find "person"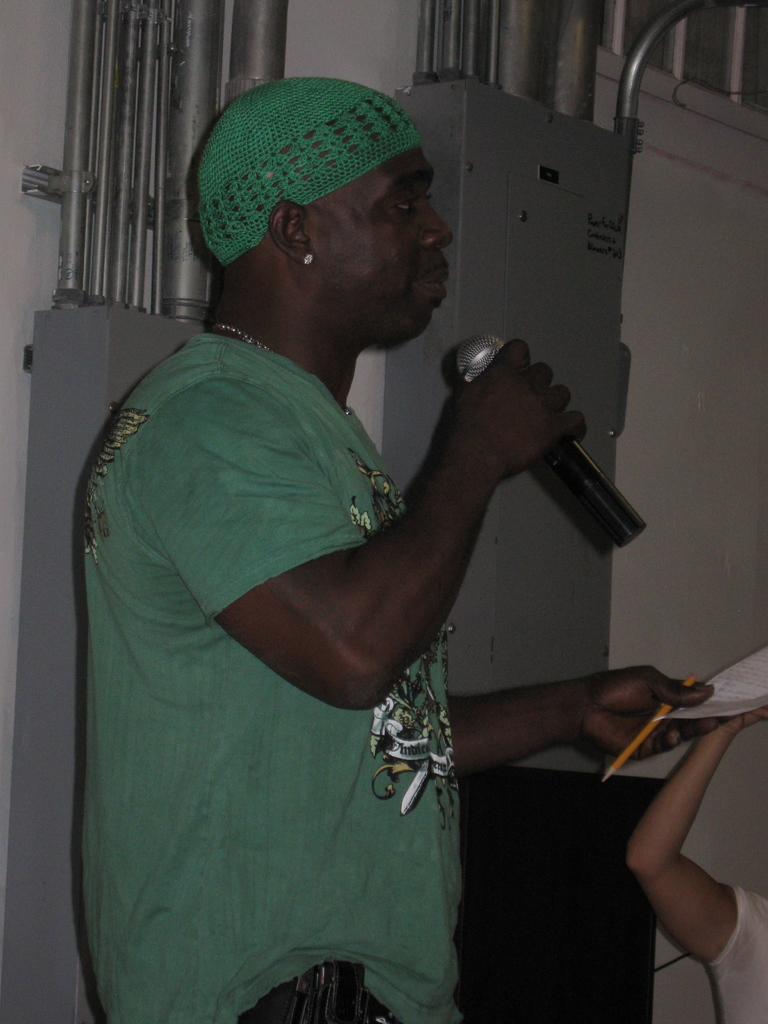
616/694/767/1023
